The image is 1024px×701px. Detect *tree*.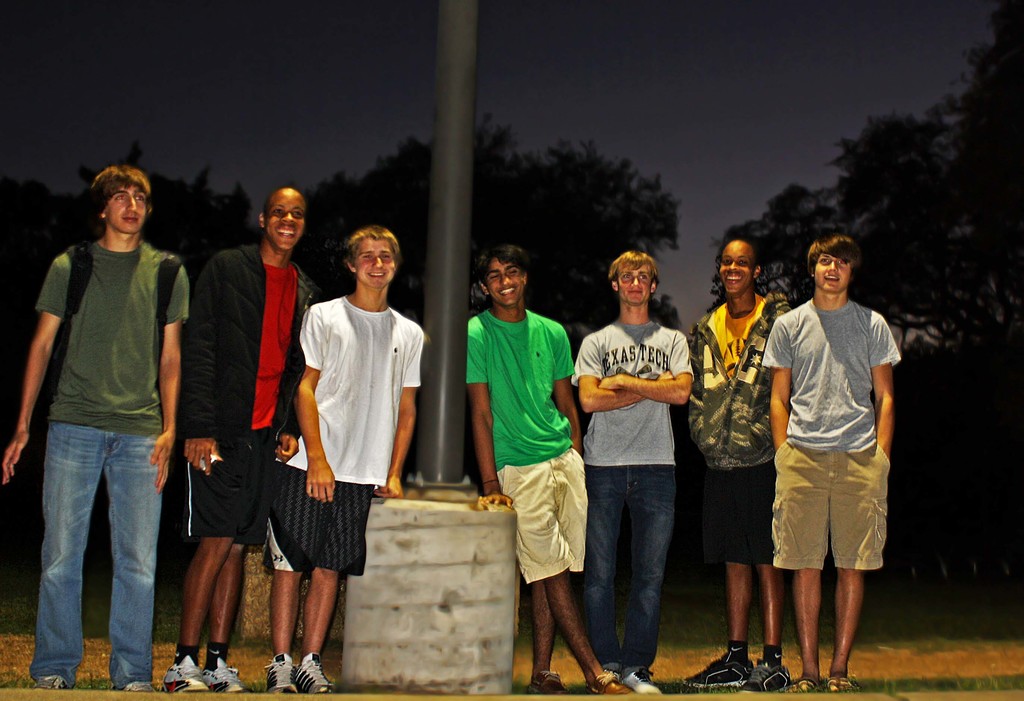
Detection: region(276, 111, 694, 559).
